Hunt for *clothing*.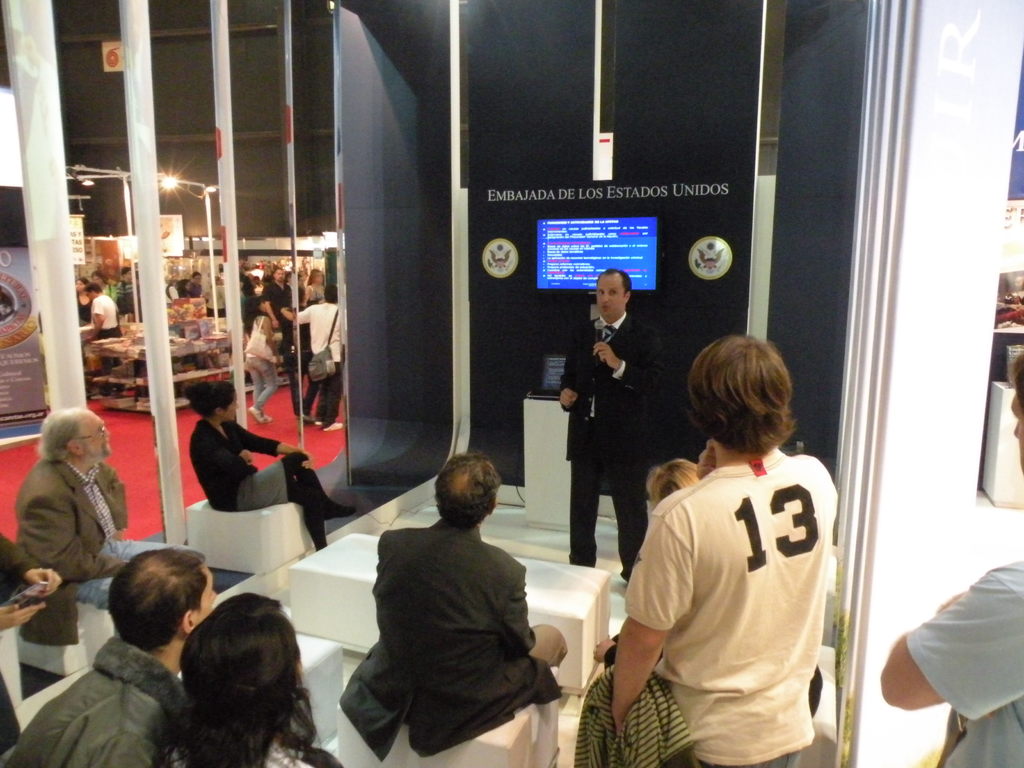
Hunted down at 13/458/128/646.
